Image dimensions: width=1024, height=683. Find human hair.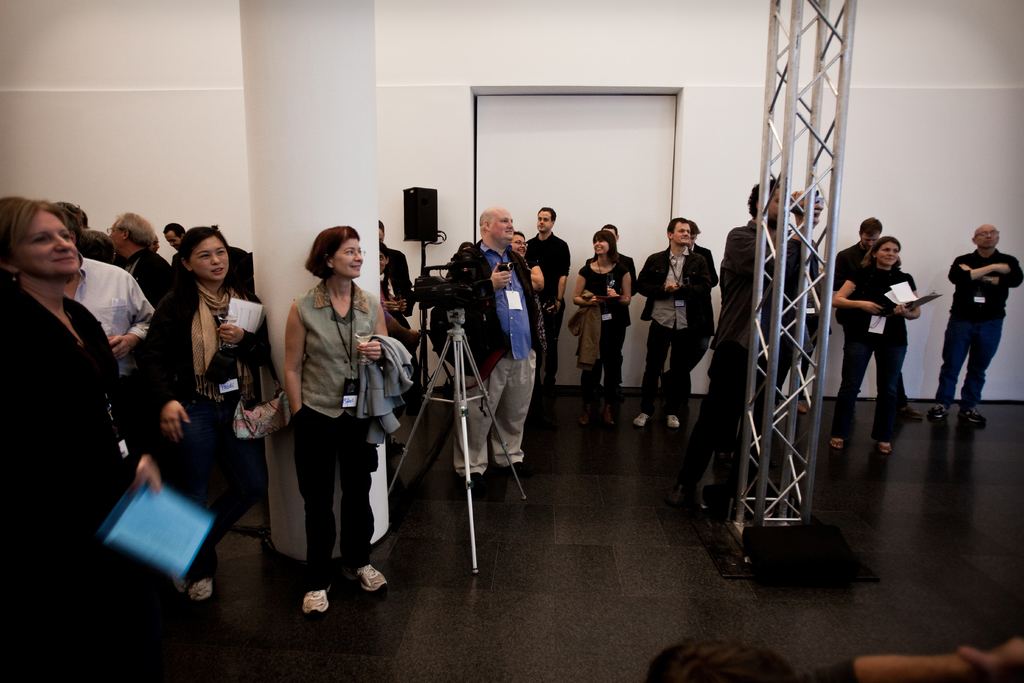
[863, 239, 902, 264].
